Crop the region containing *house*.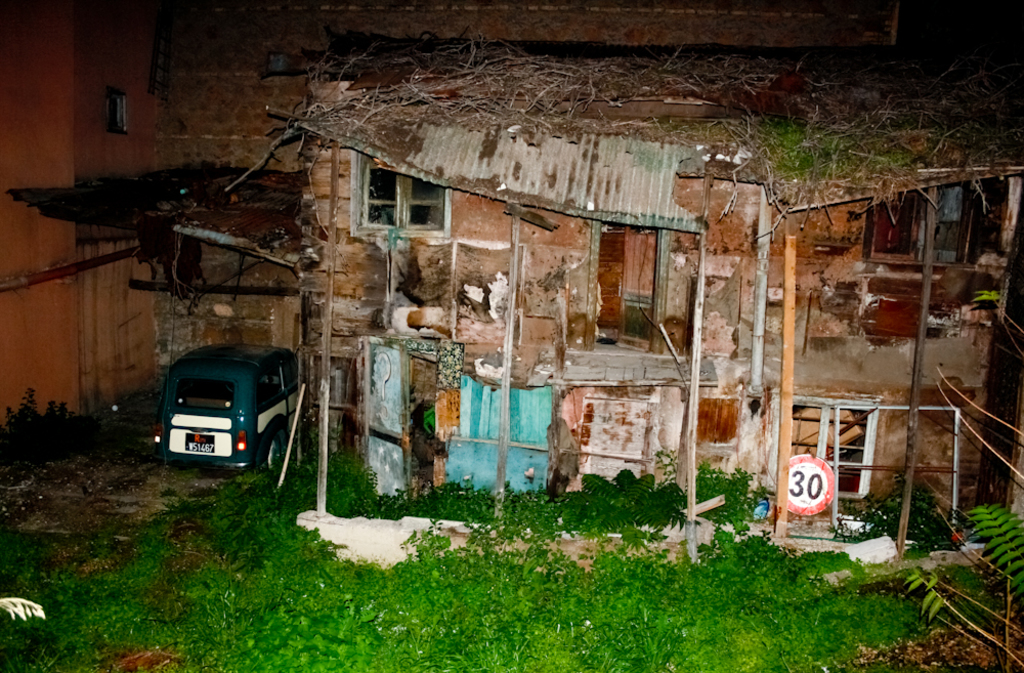
Crop region: box(278, 73, 1004, 476).
